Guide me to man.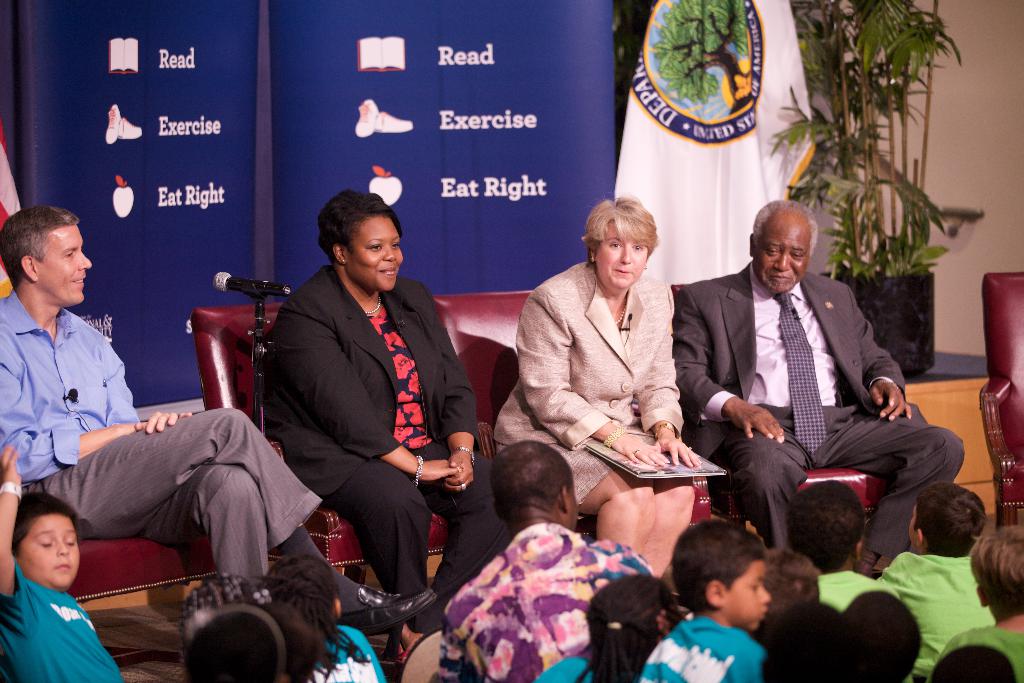
Guidance: {"x1": 0, "y1": 204, "x2": 430, "y2": 638}.
